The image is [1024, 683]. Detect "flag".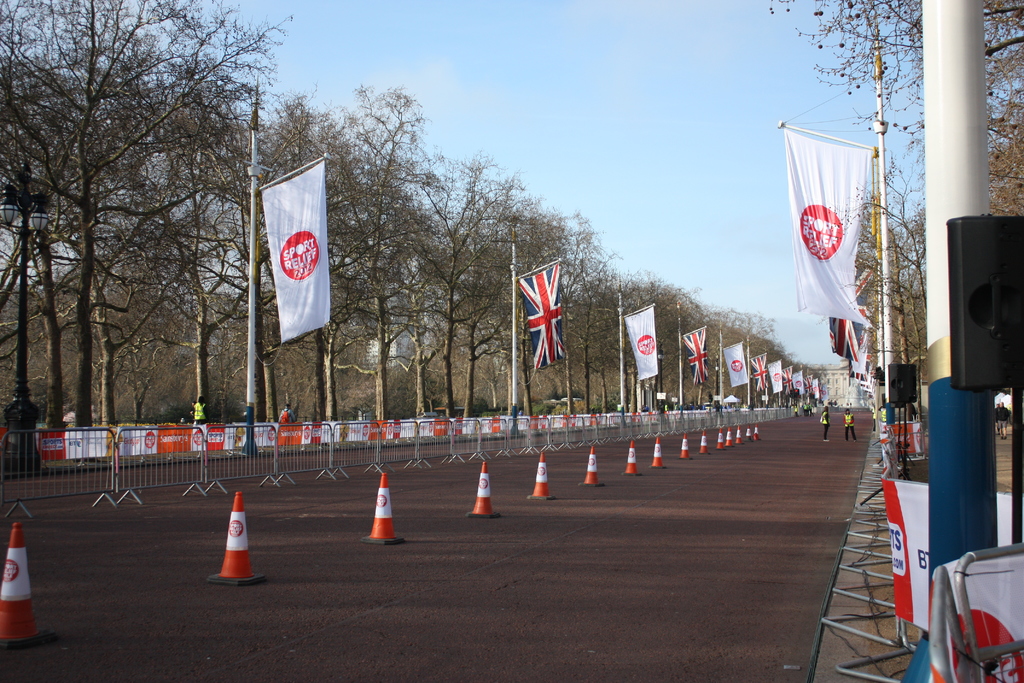
Detection: bbox=(621, 302, 662, 386).
